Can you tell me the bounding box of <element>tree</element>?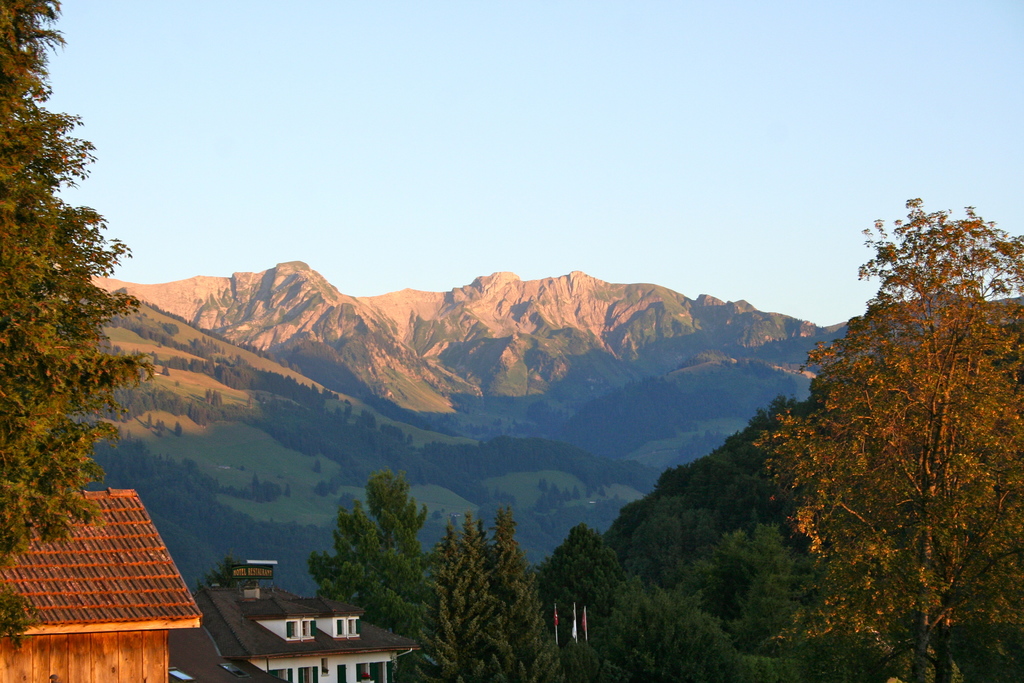
750 194 1023 682.
